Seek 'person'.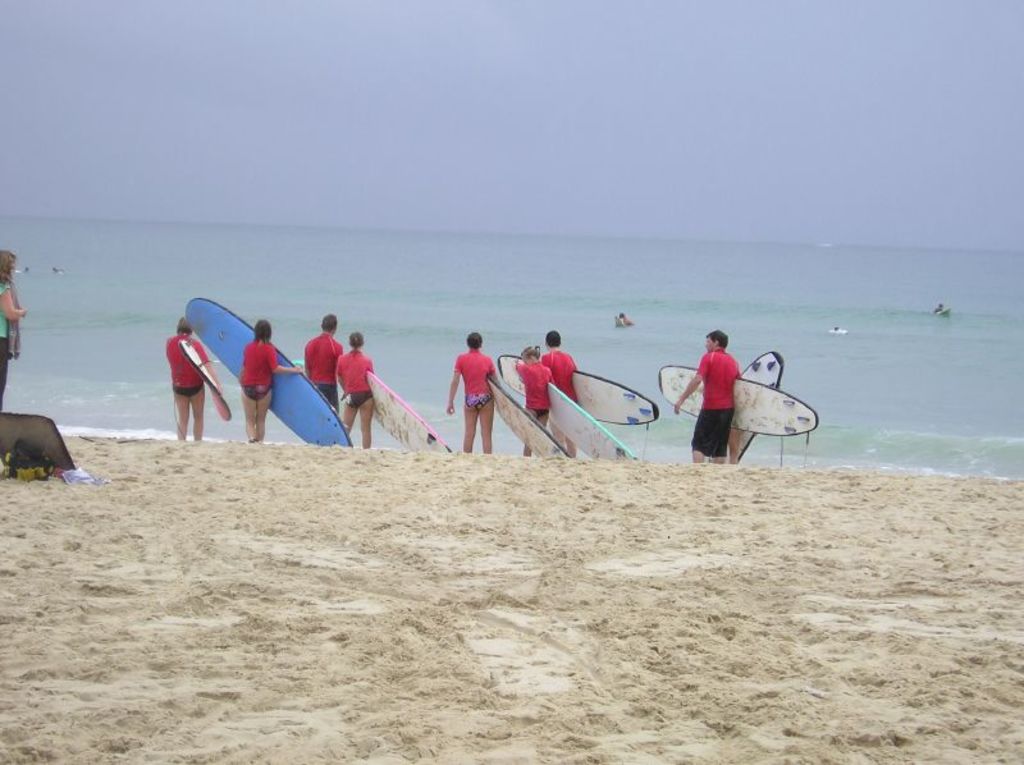
{"x1": 512, "y1": 344, "x2": 557, "y2": 455}.
